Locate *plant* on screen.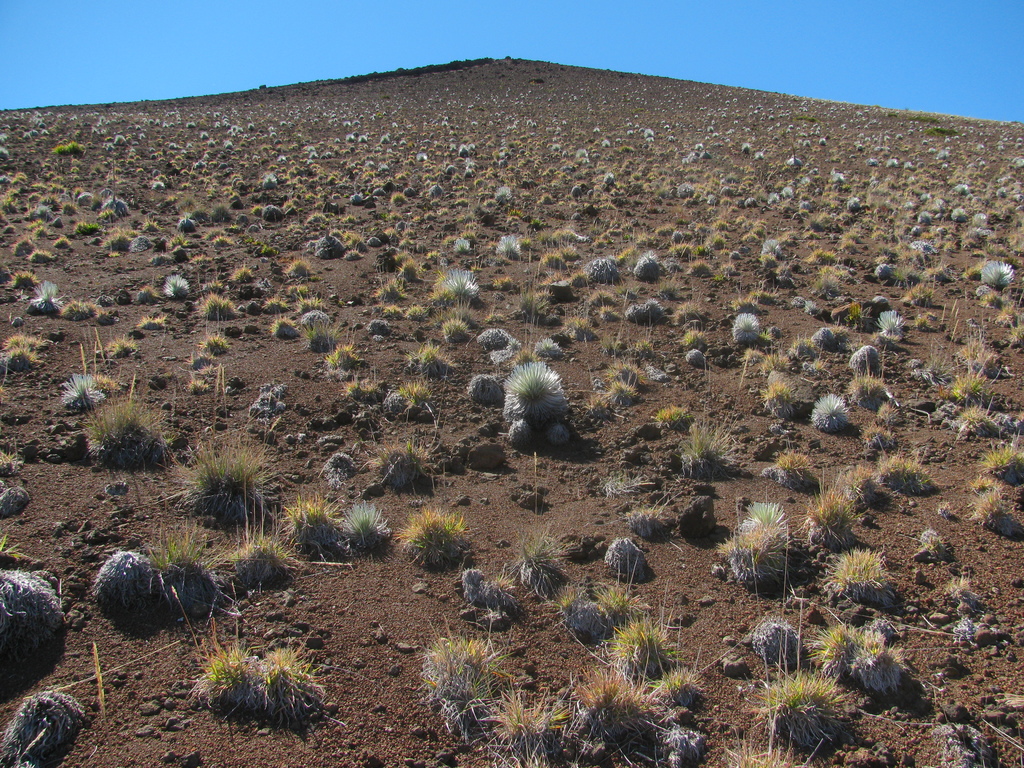
On screen at (x1=502, y1=357, x2=571, y2=428).
